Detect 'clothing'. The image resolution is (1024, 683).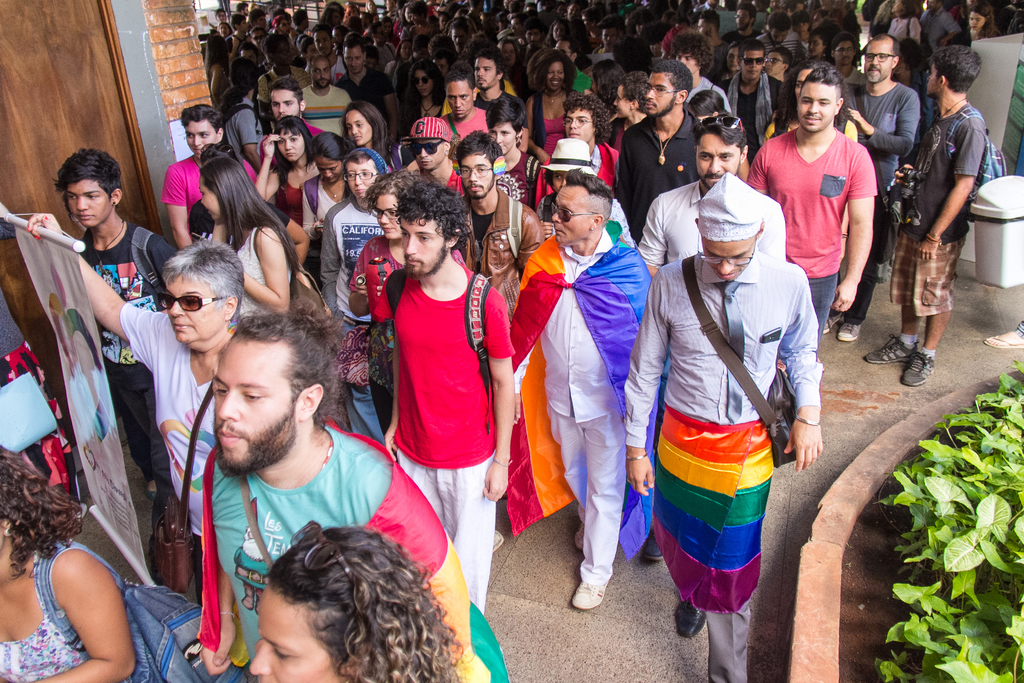
468/79/522/130.
